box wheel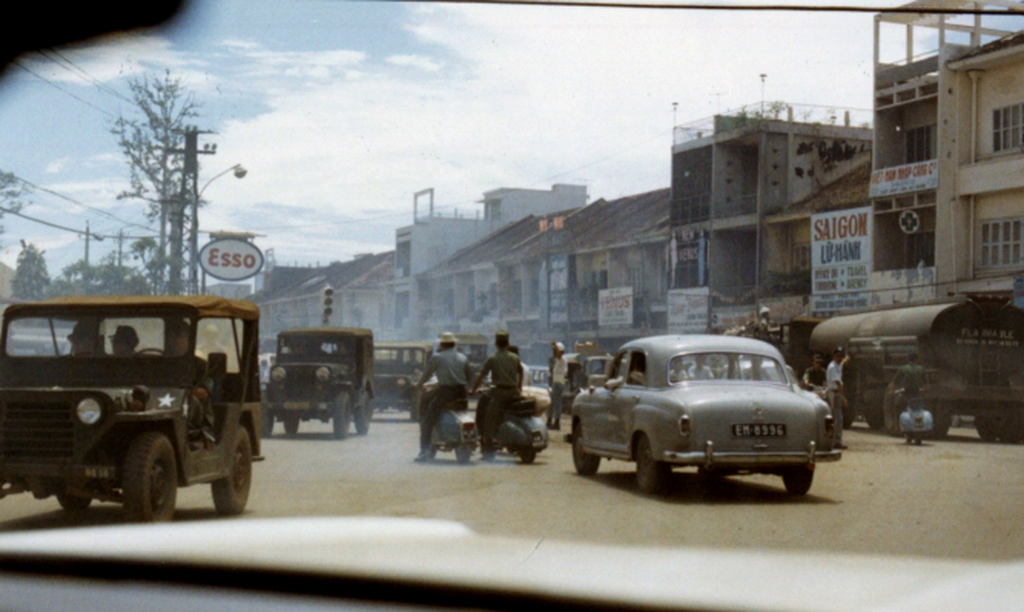
rect(636, 435, 668, 490)
